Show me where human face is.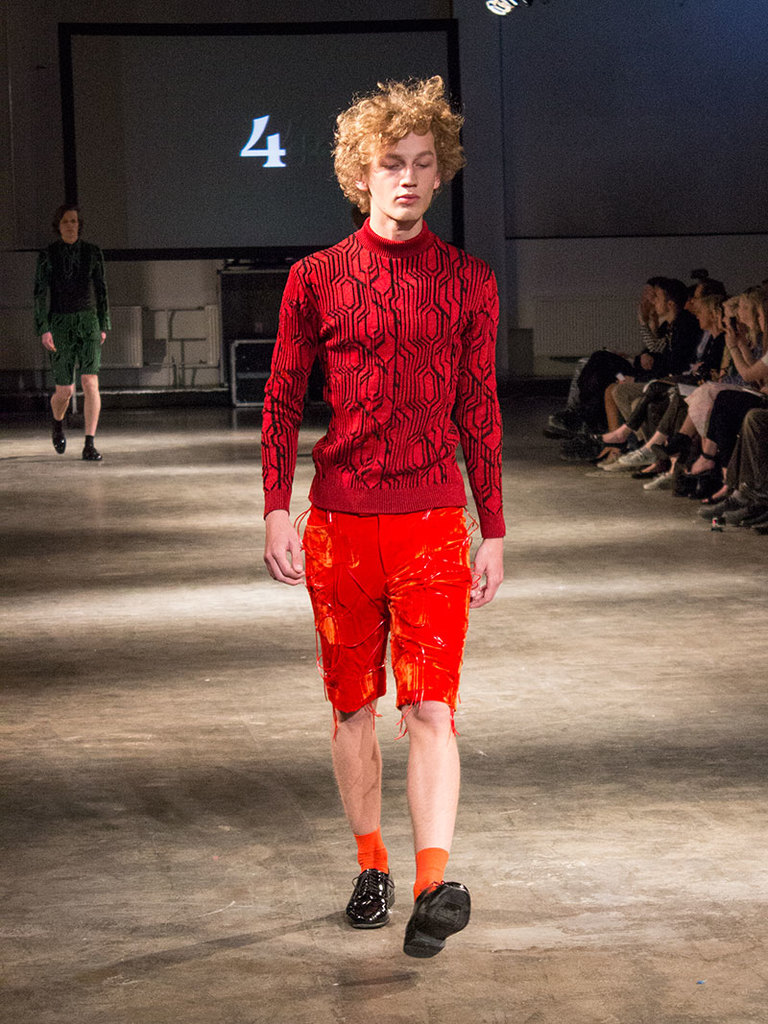
human face is at (361, 134, 439, 222).
